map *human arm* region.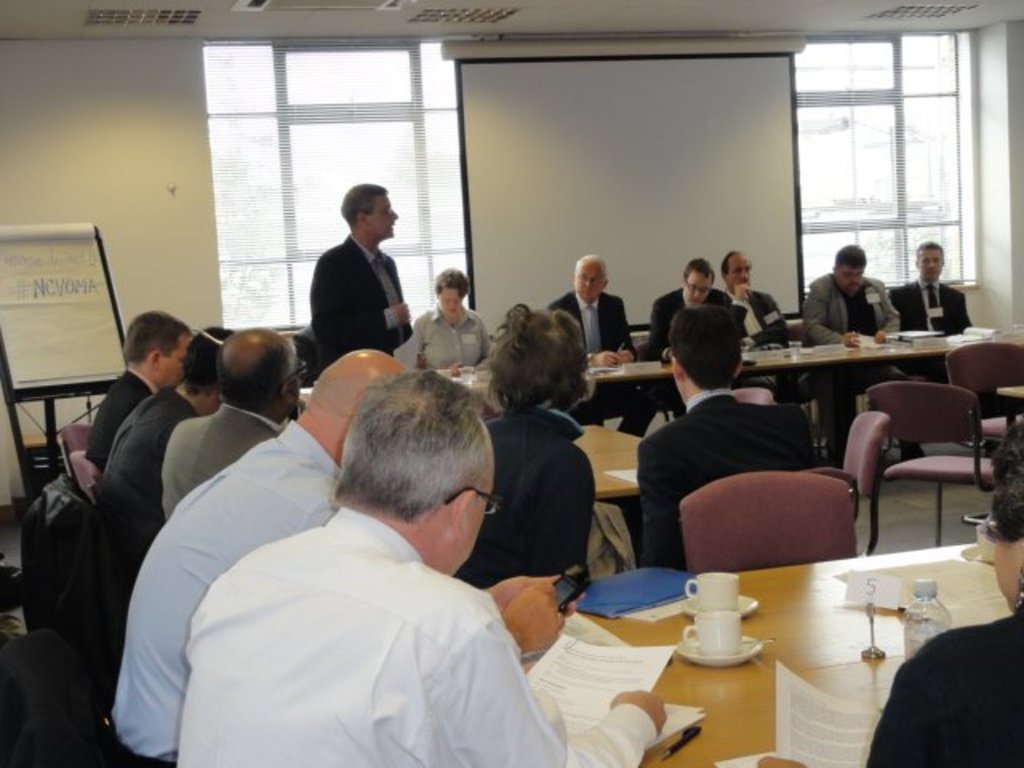
Mapped to crop(638, 438, 694, 570).
